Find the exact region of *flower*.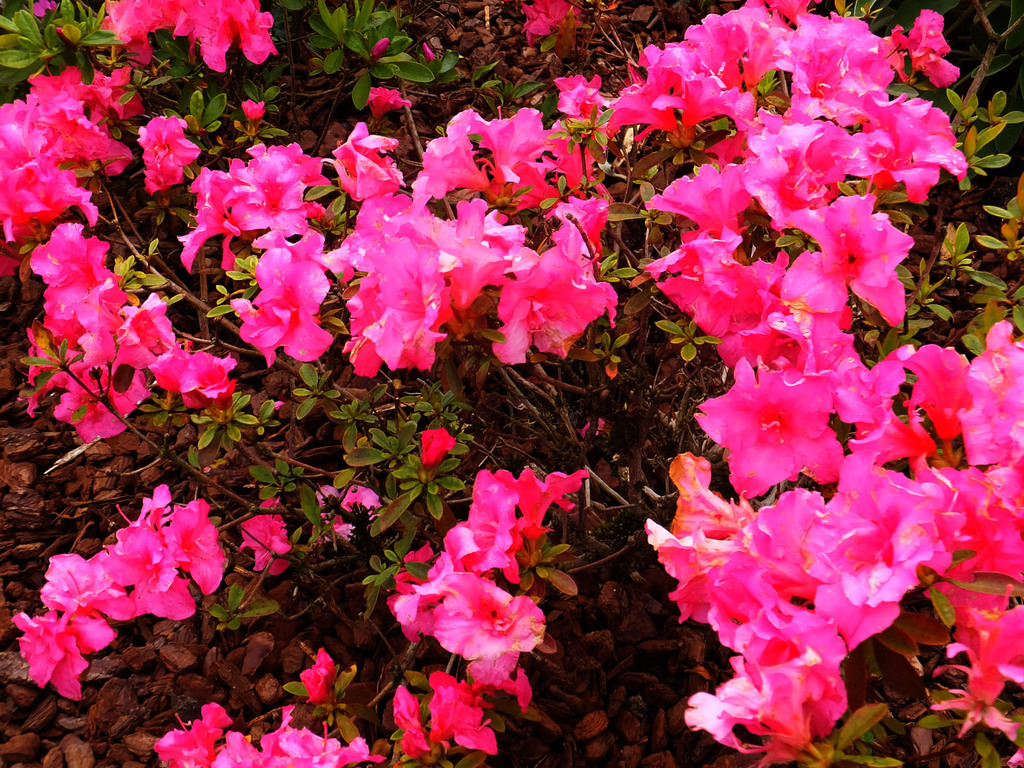
Exact region: locate(102, 0, 276, 68).
